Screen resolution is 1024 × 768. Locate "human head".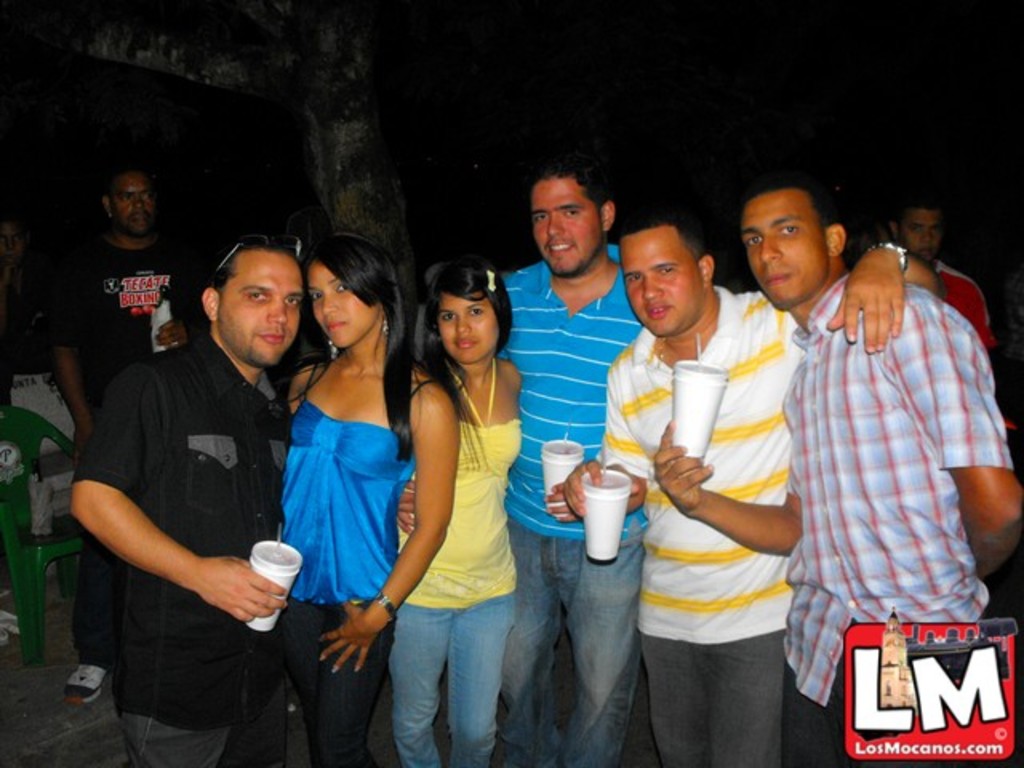
bbox=(429, 262, 510, 363).
